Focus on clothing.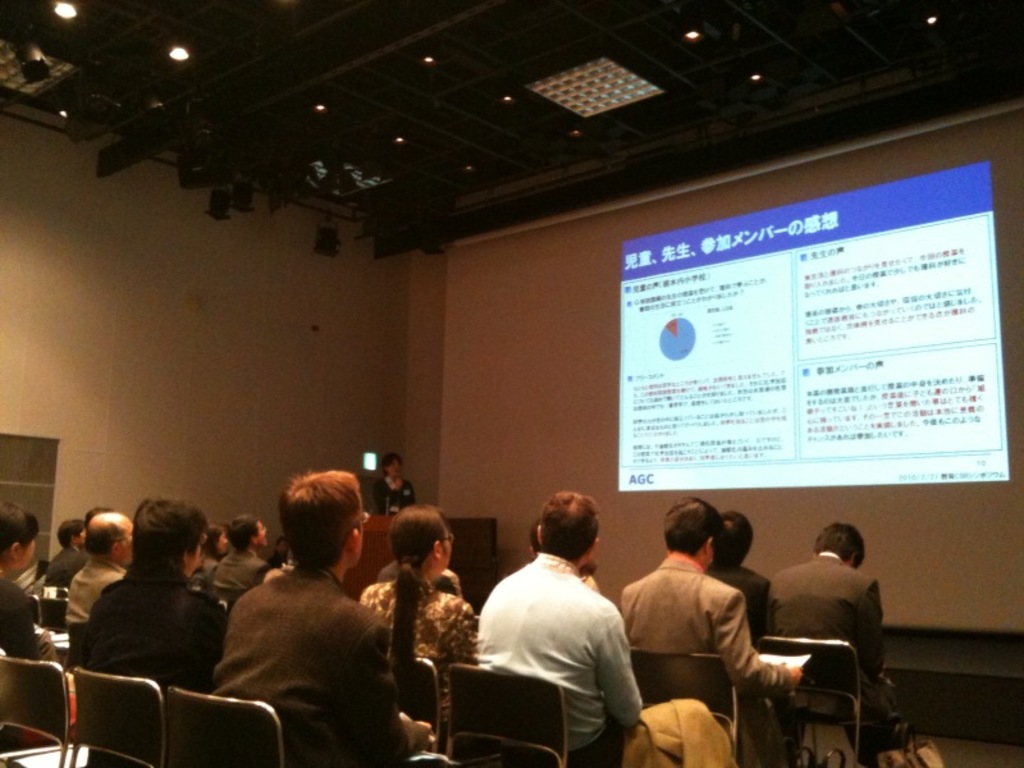
Focused at bbox(209, 563, 452, 767).
